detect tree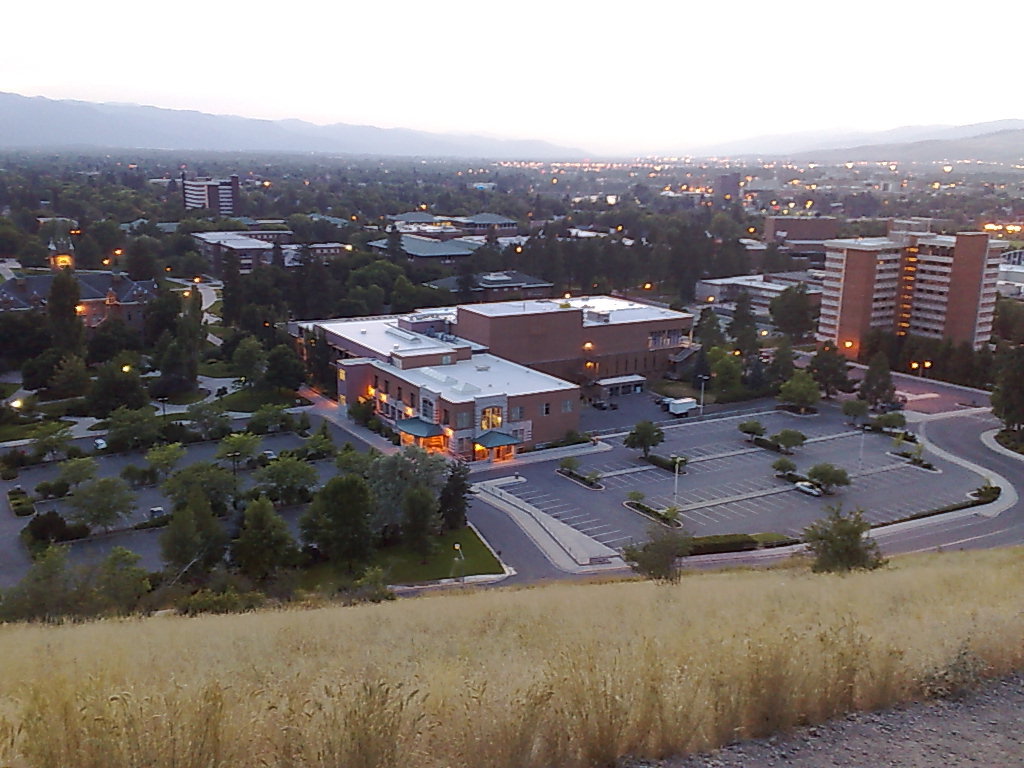
rect(808, 458, 851, 494)
